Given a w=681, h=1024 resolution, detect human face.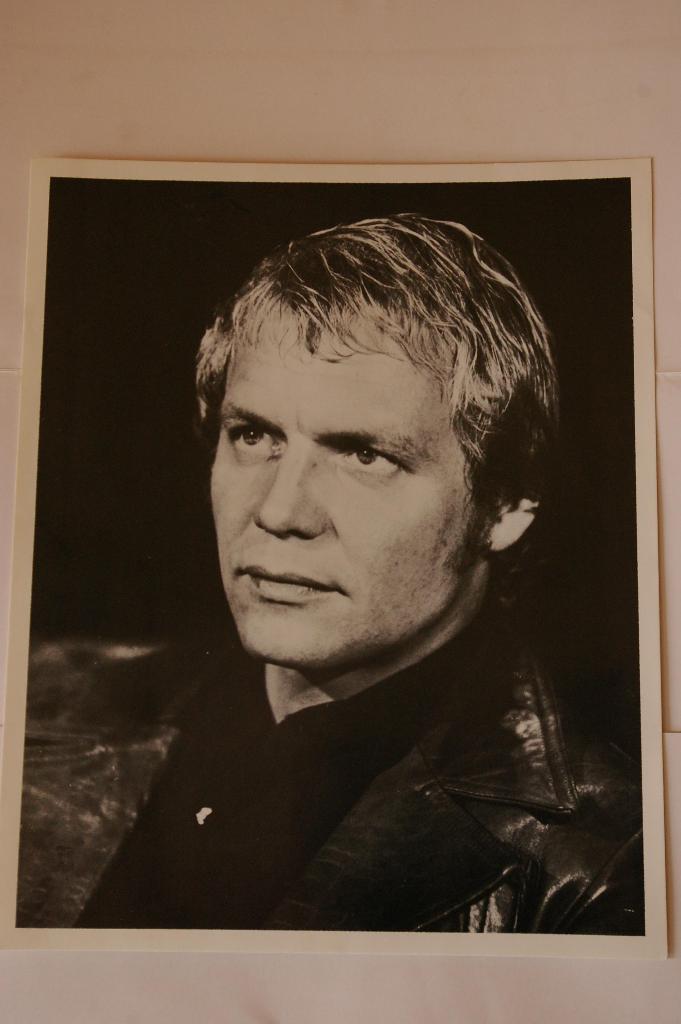
bbox=(204, 319, 470, 659).
